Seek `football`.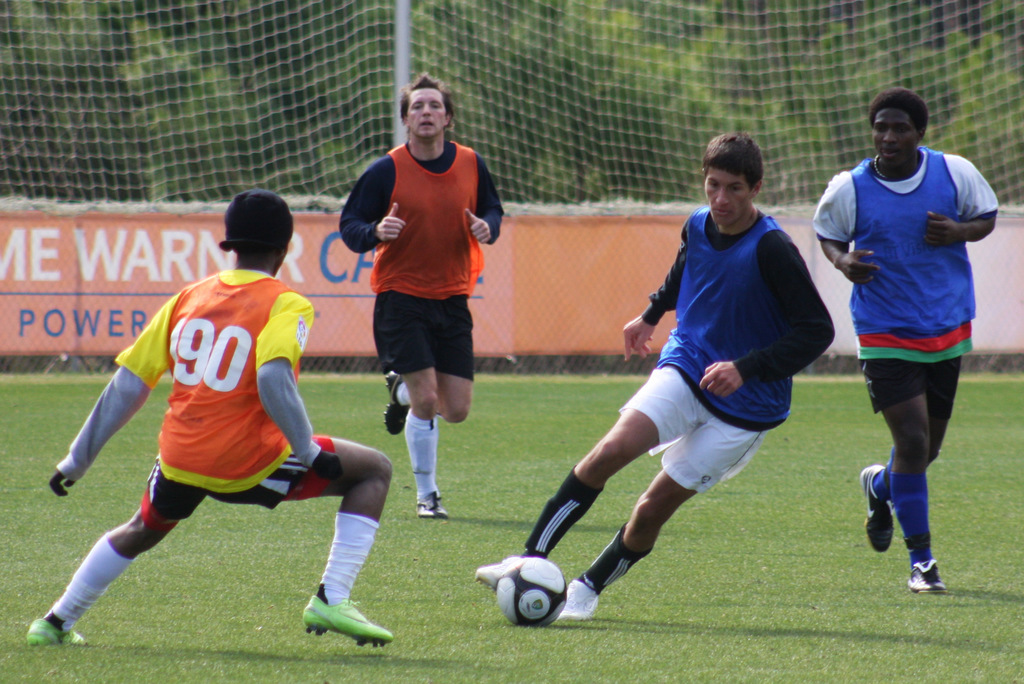
<bbox>496, 555, 568, 627</bbox>.
